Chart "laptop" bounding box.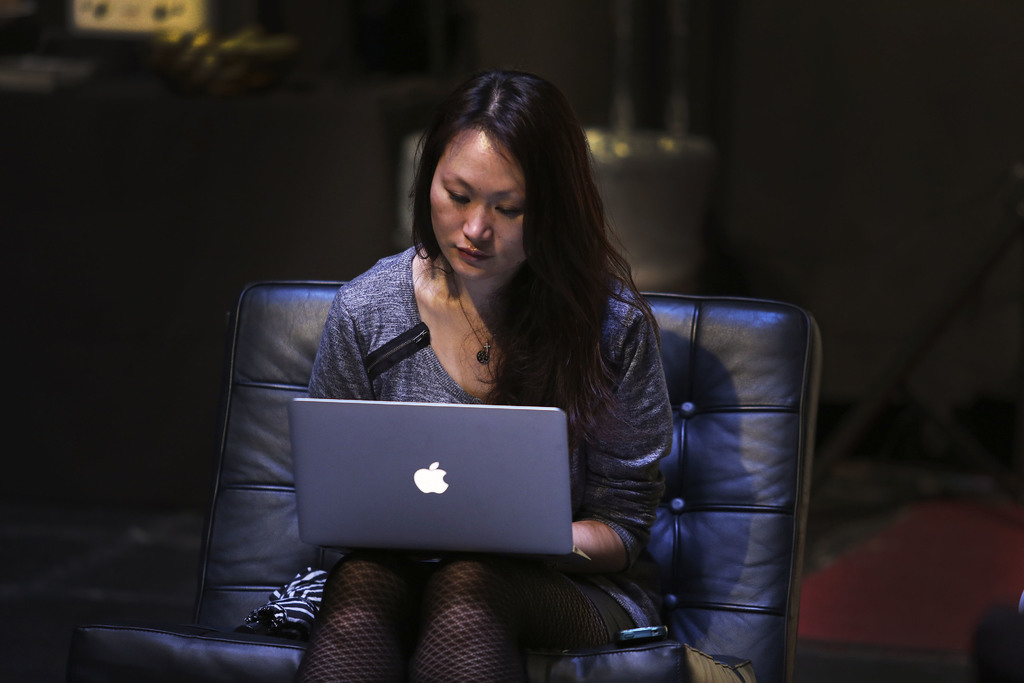
Charted: 294:395:598:574.
